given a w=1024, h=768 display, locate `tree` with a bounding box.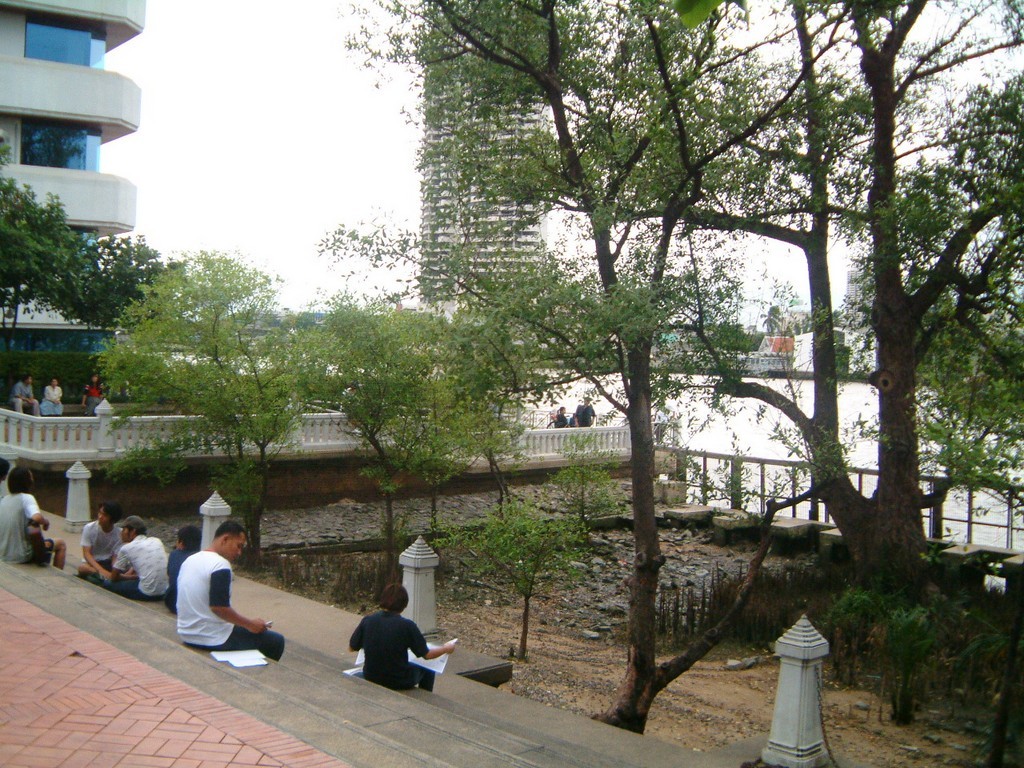
Located: box(674, 0, 1023, 727).
